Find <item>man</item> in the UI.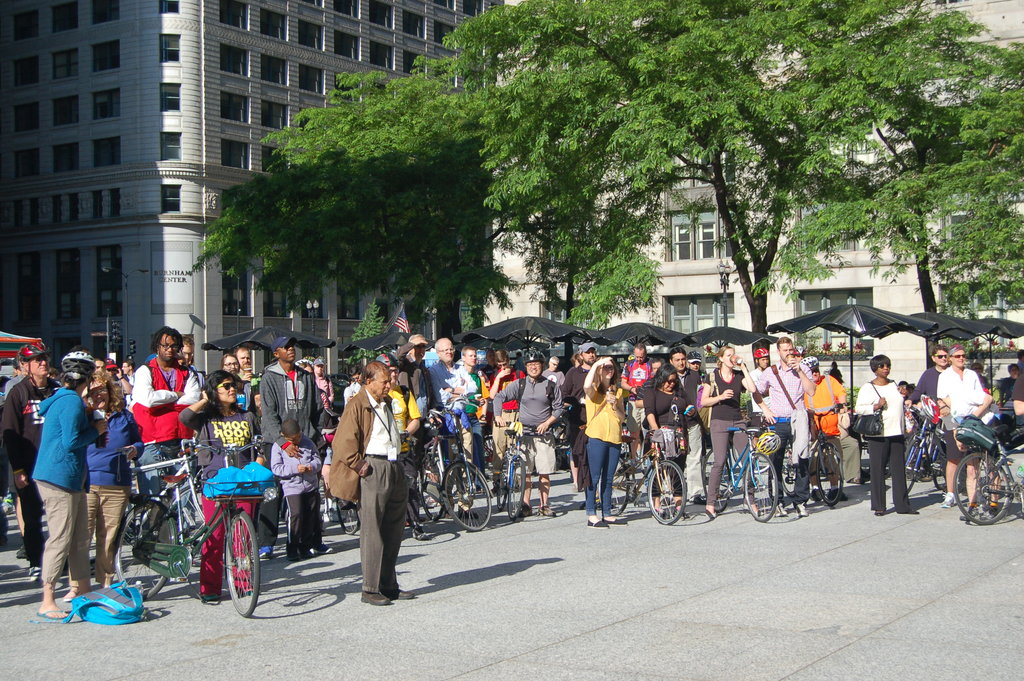
UI element at [x1=129, y1=319, x2=209, y2=561].
